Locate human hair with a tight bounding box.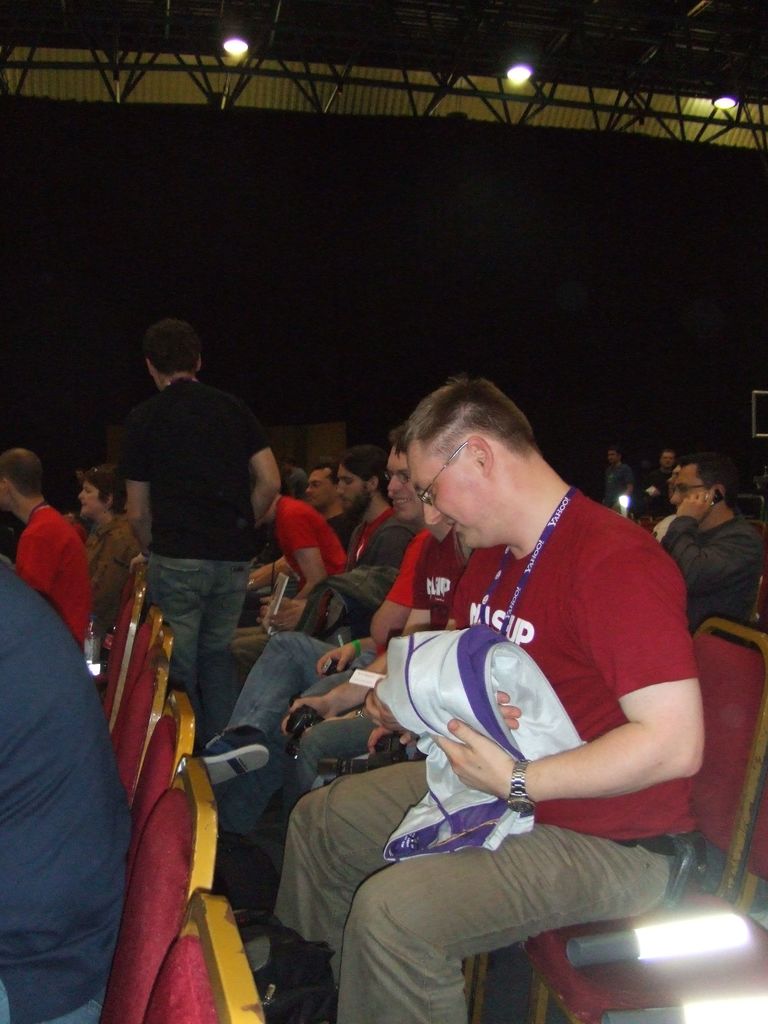
bbox=[139, 319, 204, 376].
